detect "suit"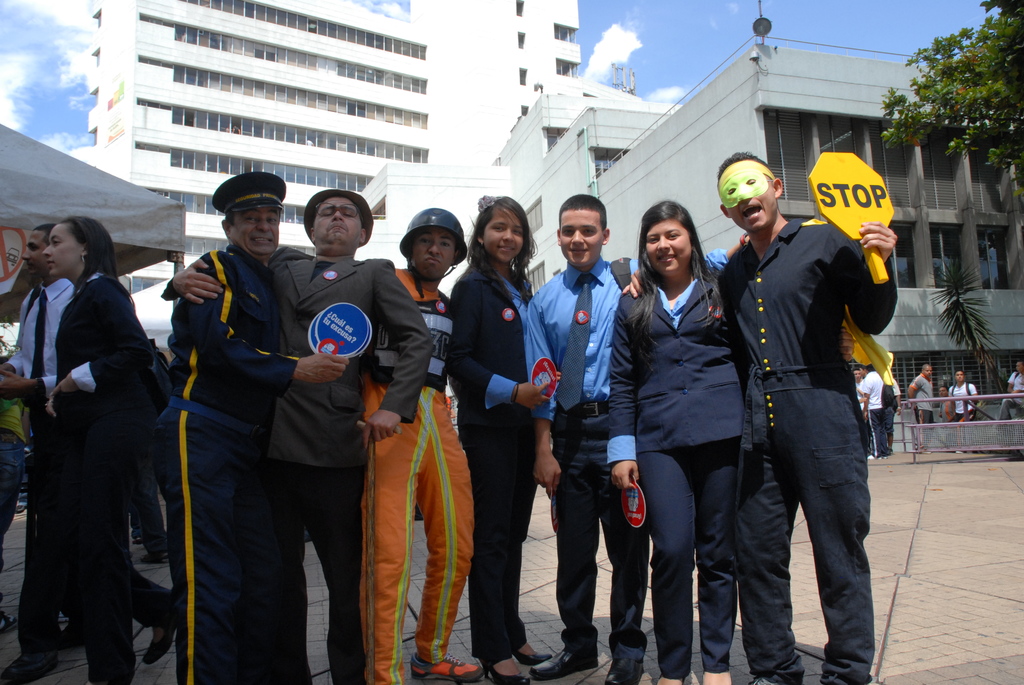
20:203:172:670
